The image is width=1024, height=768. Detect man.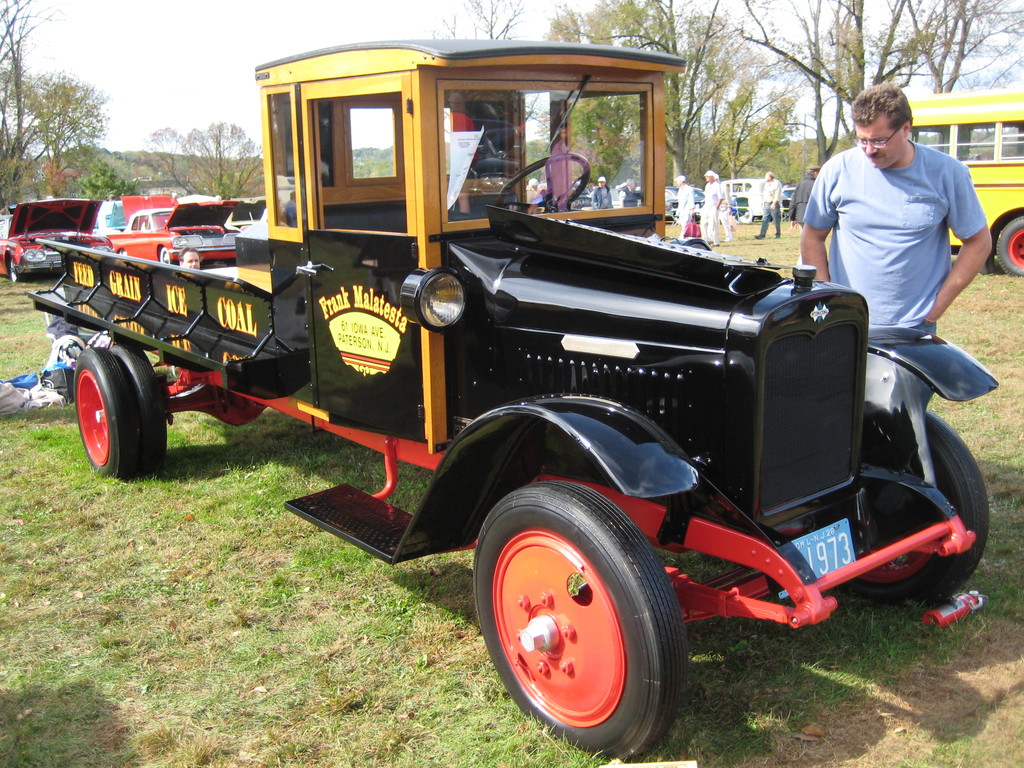
Detection: (790,162,818,229).
